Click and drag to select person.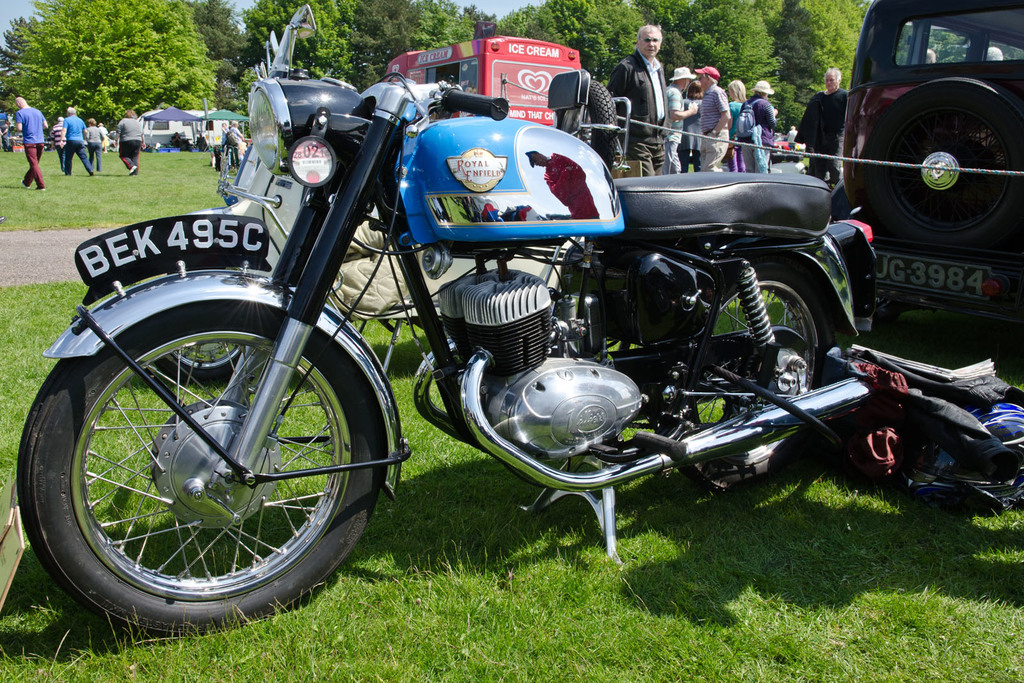
Selection: region(806, 66, 852, 187).
